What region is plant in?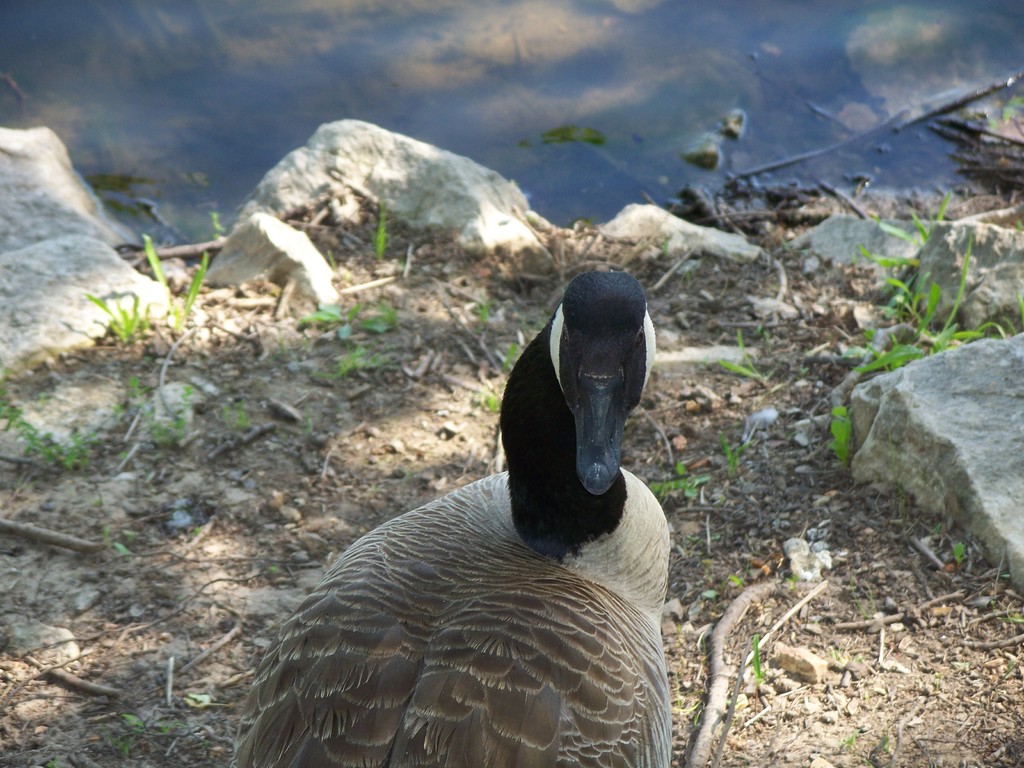
[714, 319, 790, 393].
